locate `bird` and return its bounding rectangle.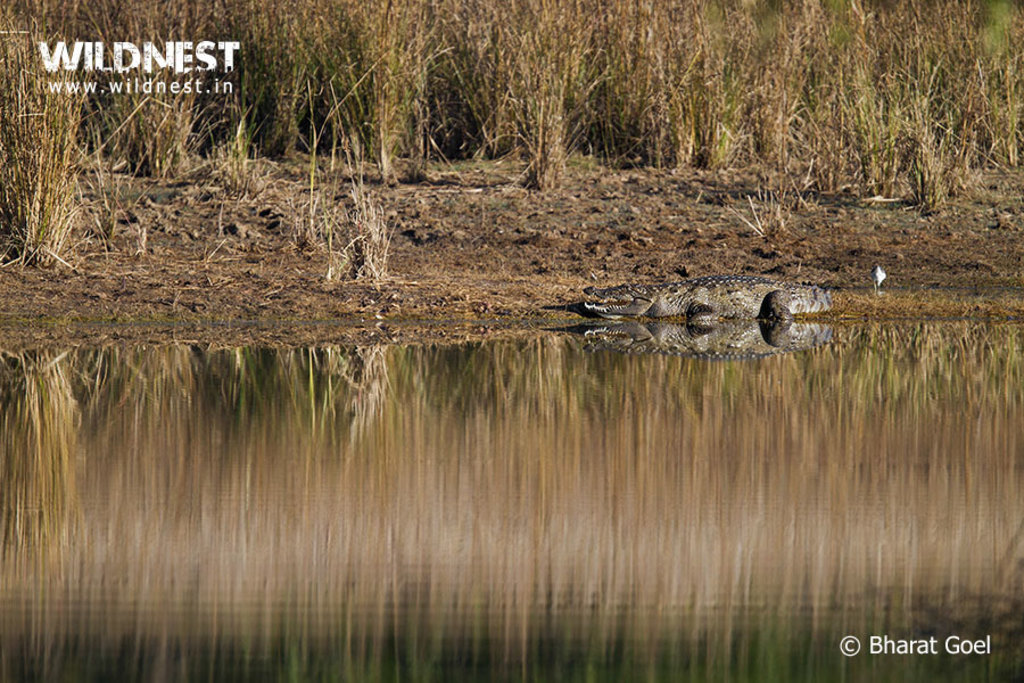
(870,262,887,286).
